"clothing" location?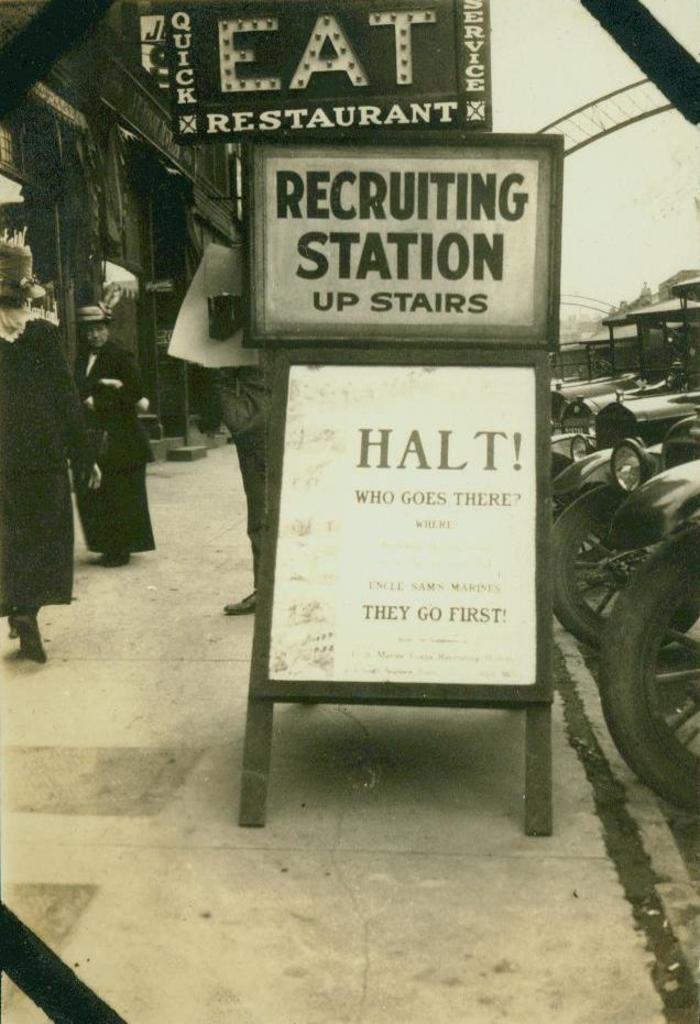
(0, 312, 94, 616)
